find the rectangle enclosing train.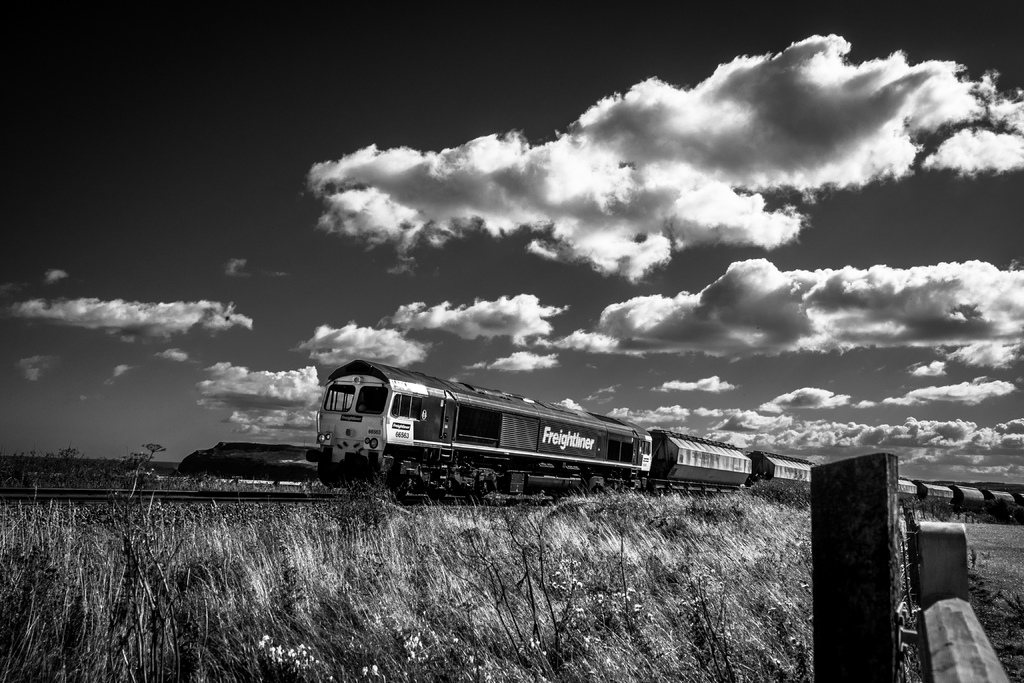
[left=307, top=359, right=1023, bottom=507].
